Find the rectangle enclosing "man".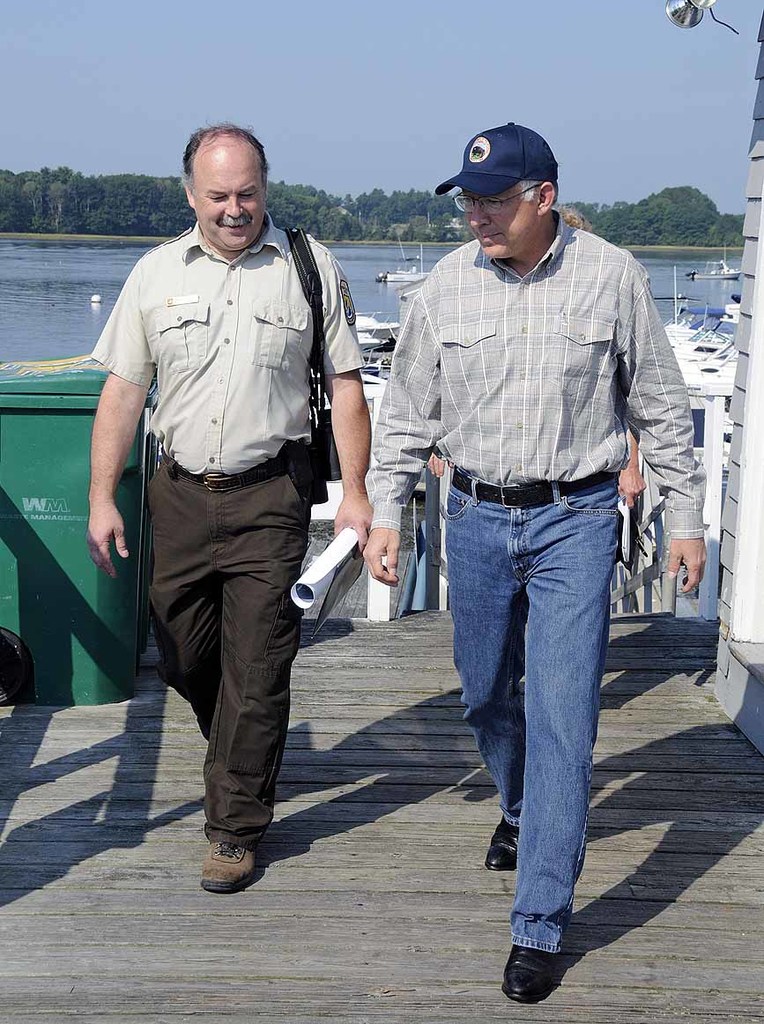
91,114,360,902.
